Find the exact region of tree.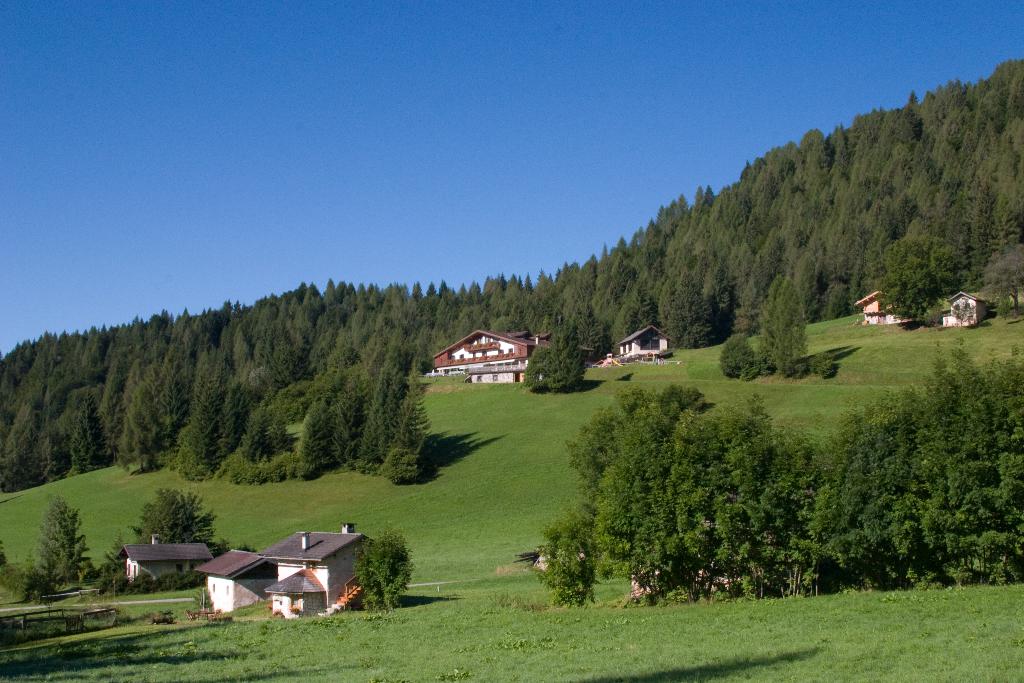
Exact region: <box>115,390,151,475</box>.
